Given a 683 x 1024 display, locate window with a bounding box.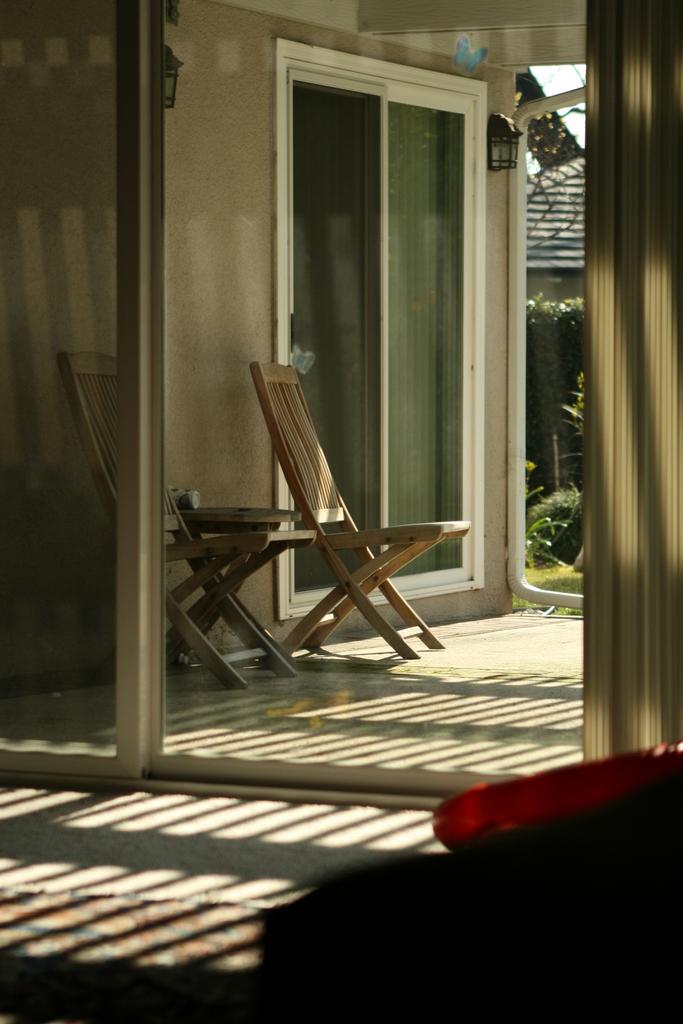
Located: 278, 35, 487, 622.
